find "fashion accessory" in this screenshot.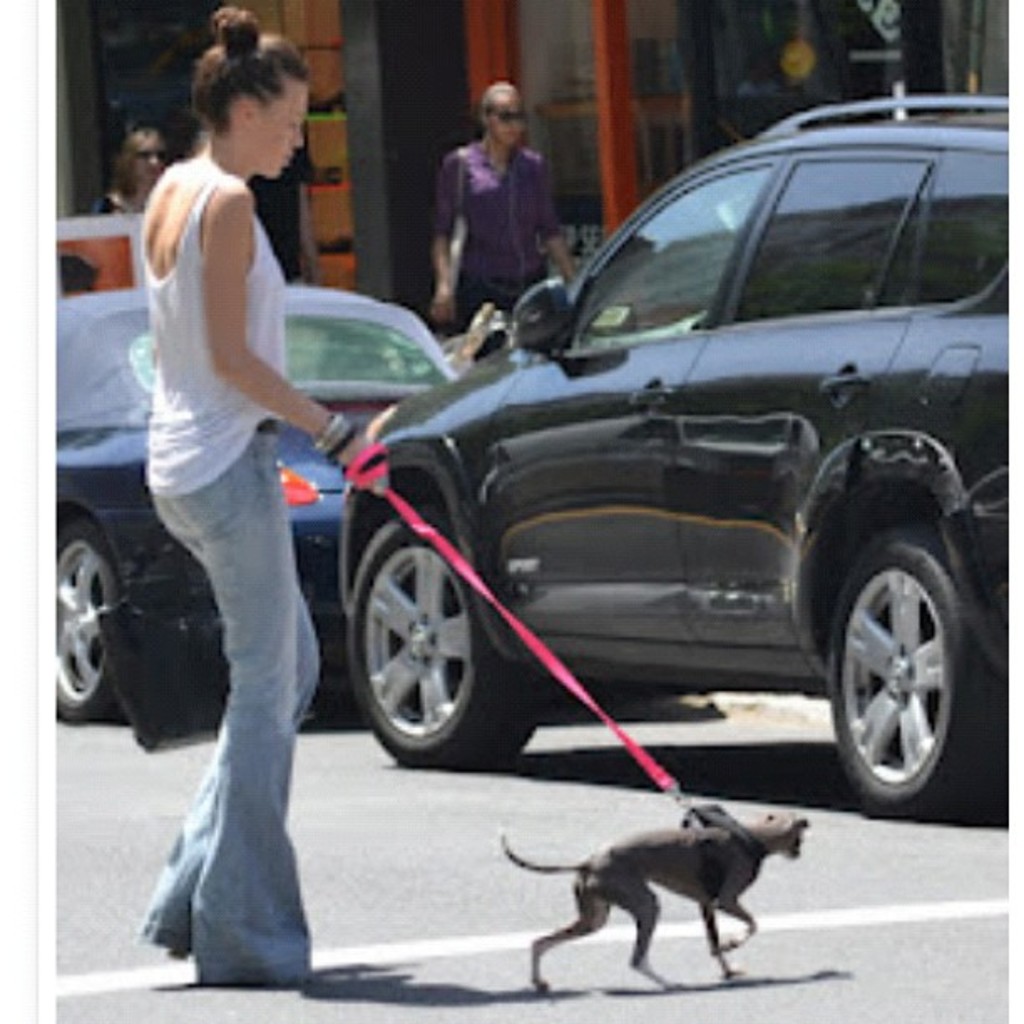
The bounding box for "fashion accessory" is 499, 109, 524, 120.
